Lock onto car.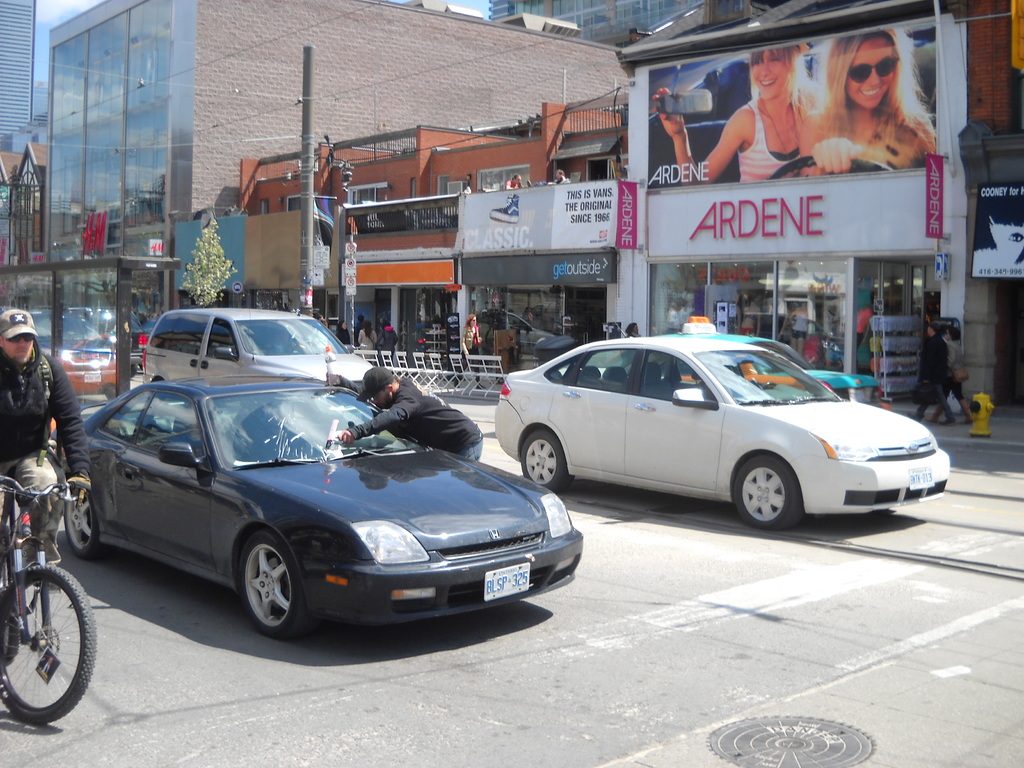
Locked: 51, 362, 570, 656.
